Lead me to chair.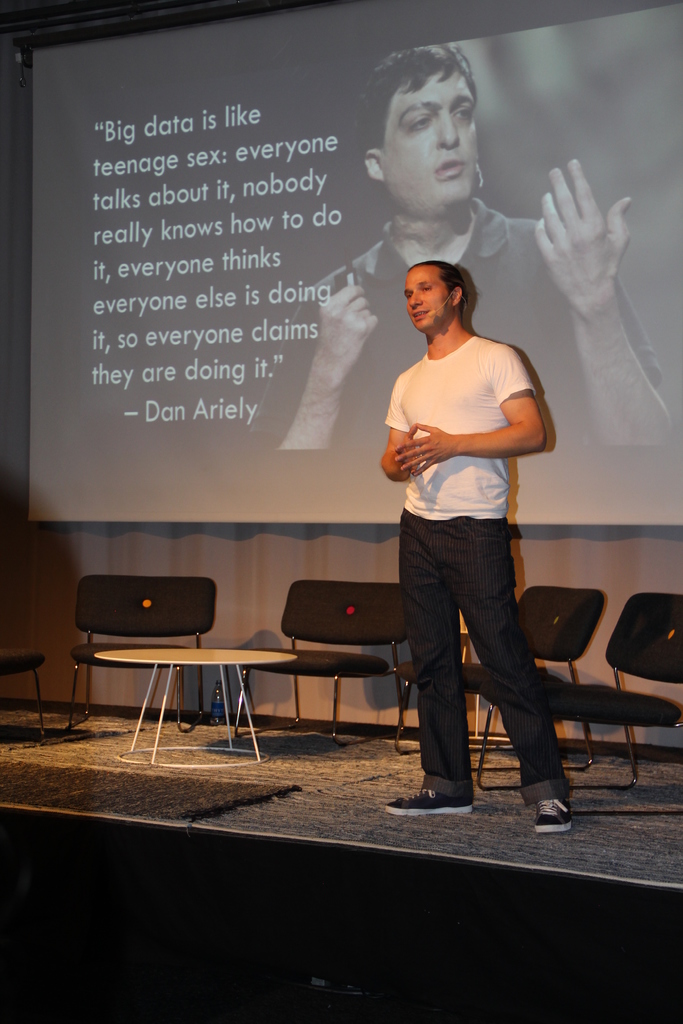
Lead to <region>231, 581, 409, 749</region>.
